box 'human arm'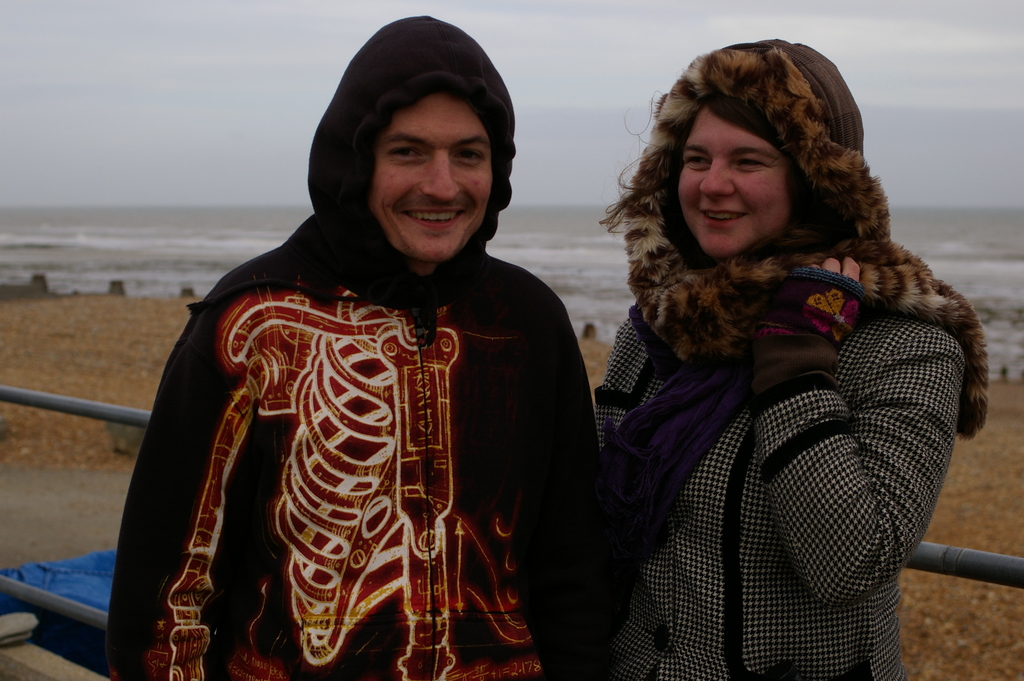
rect(536, 264, 609, 680)
